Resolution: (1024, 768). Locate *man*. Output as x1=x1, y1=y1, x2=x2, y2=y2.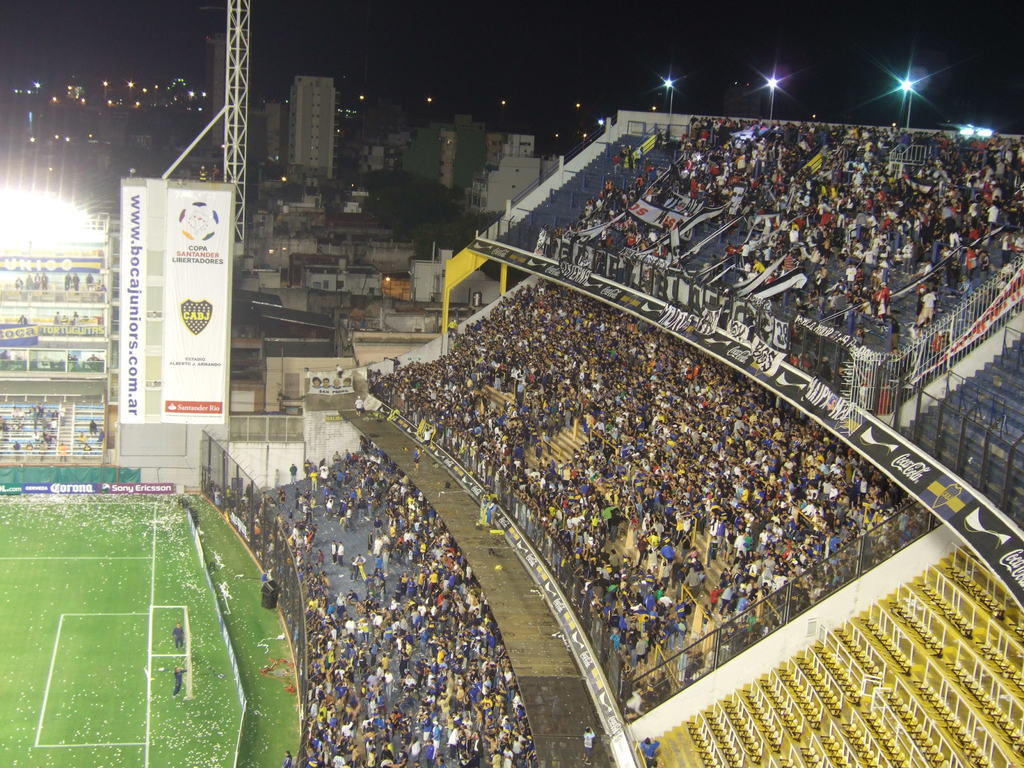
x1=292, y1=523, x2=300, y2=543.
